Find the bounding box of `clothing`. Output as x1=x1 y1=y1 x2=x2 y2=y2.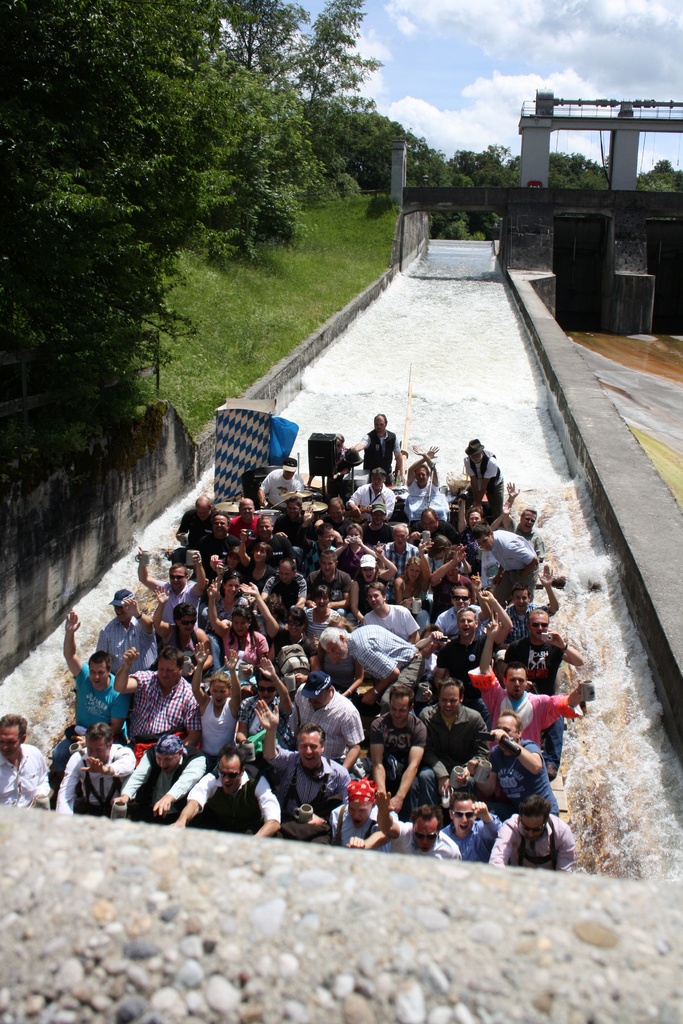
x1=361 y1=522 x2=397 y2=547.
